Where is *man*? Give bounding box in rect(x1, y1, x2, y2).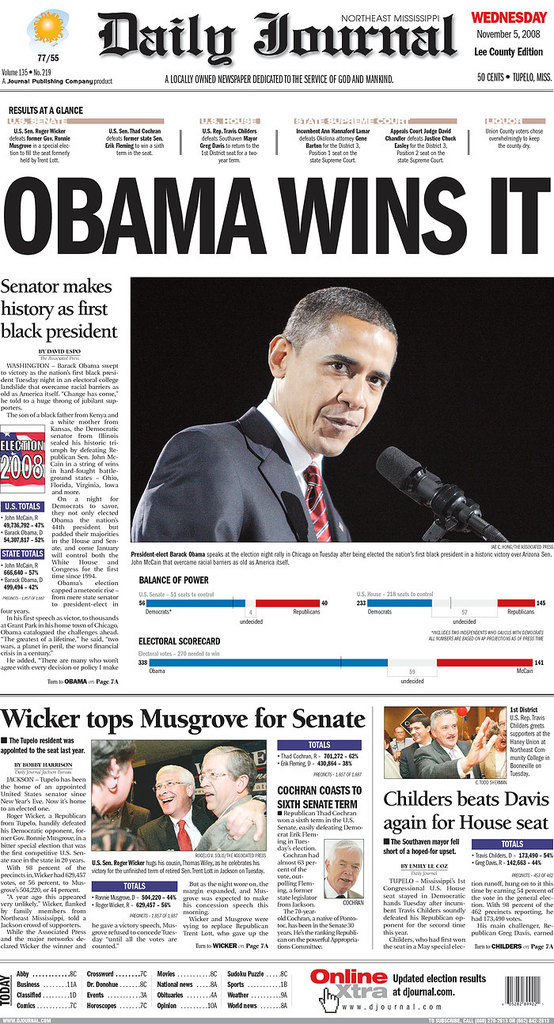
rect(131, 759, 211, 854).
